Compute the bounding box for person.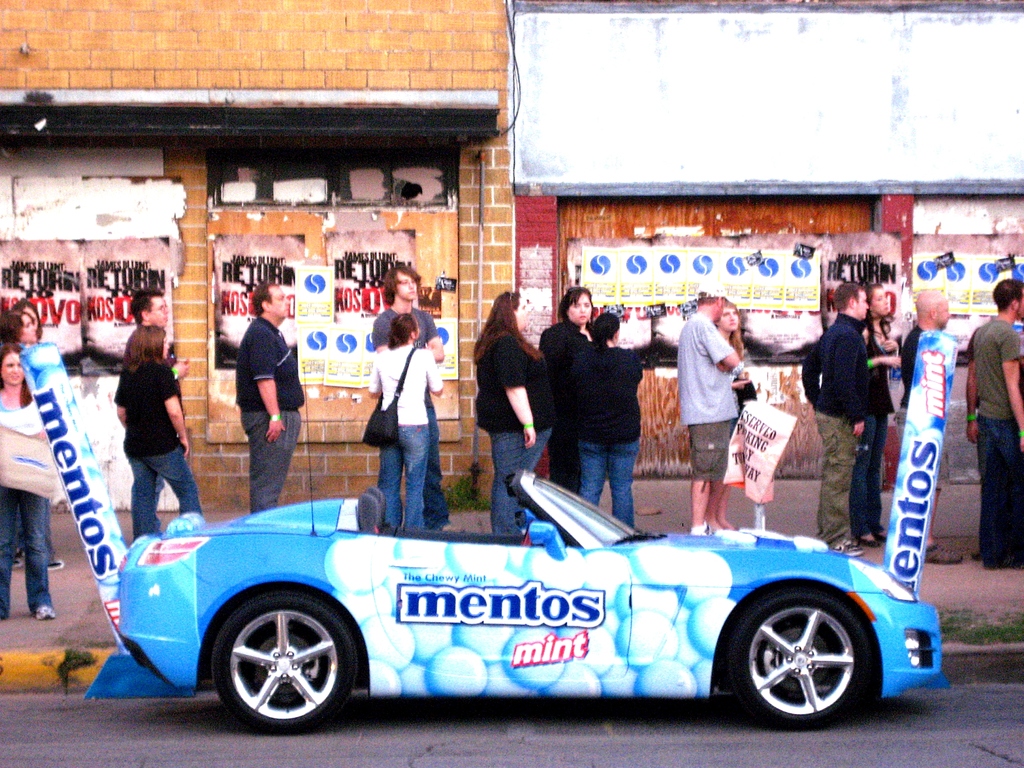
<region>374, 265, 461, 532</region>.
